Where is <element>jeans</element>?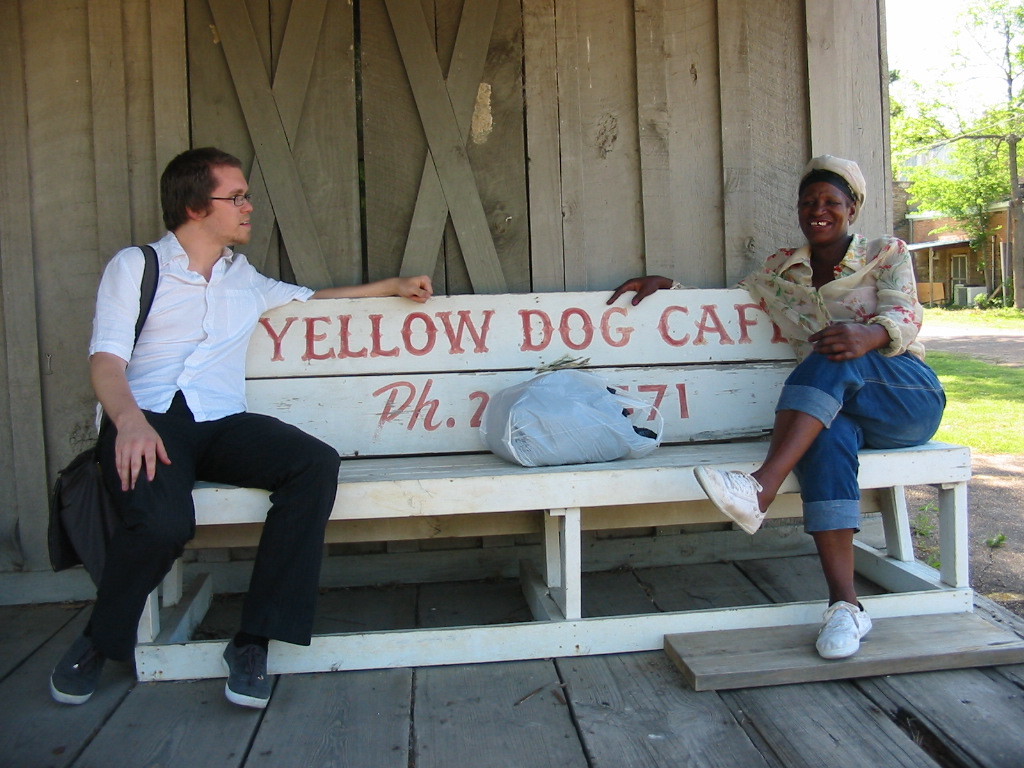
bbox=[770, 339, 943, 532].
